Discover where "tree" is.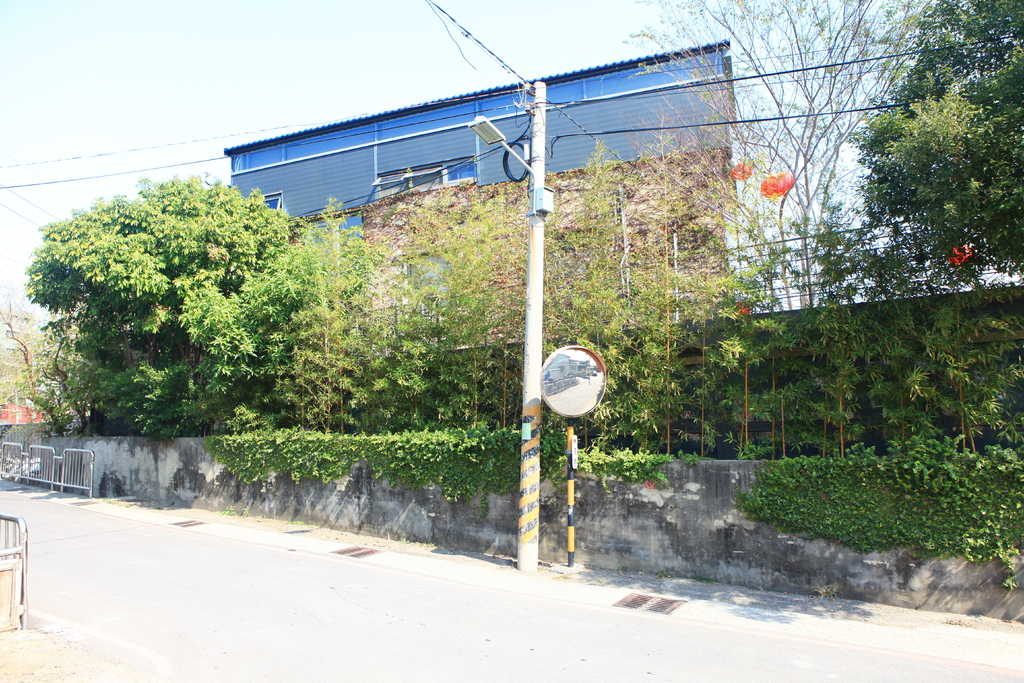
Discovered at select_region(838, 0, 1023, 279).
